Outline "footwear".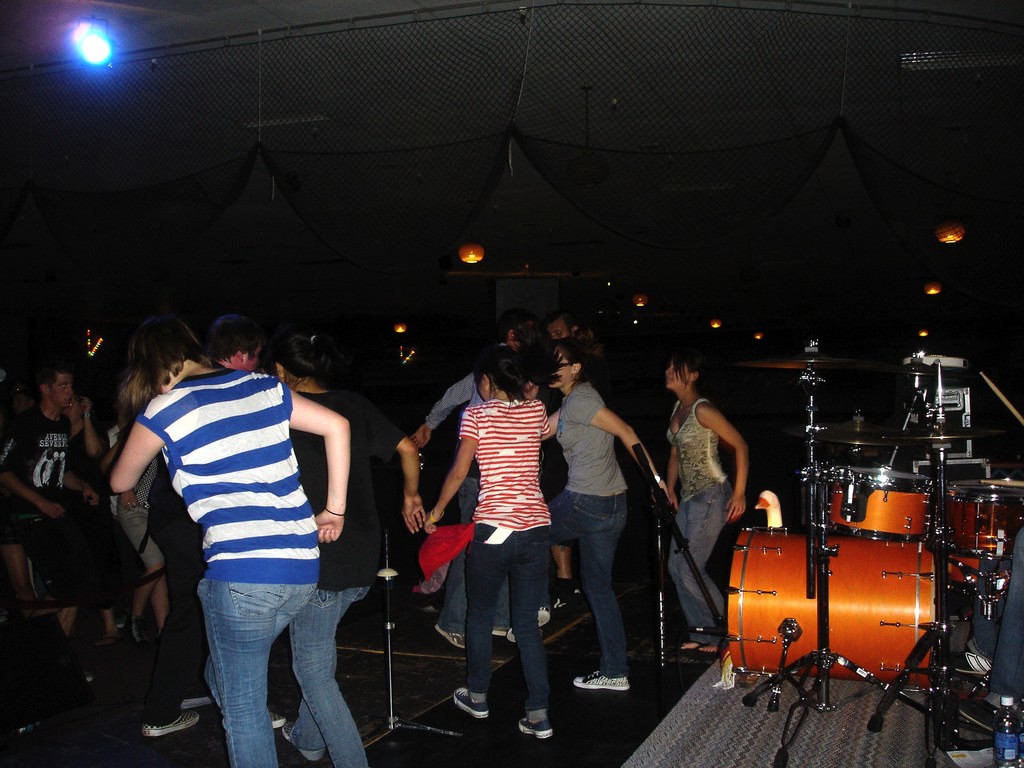
Outline: [965, 659, 991, 678].
